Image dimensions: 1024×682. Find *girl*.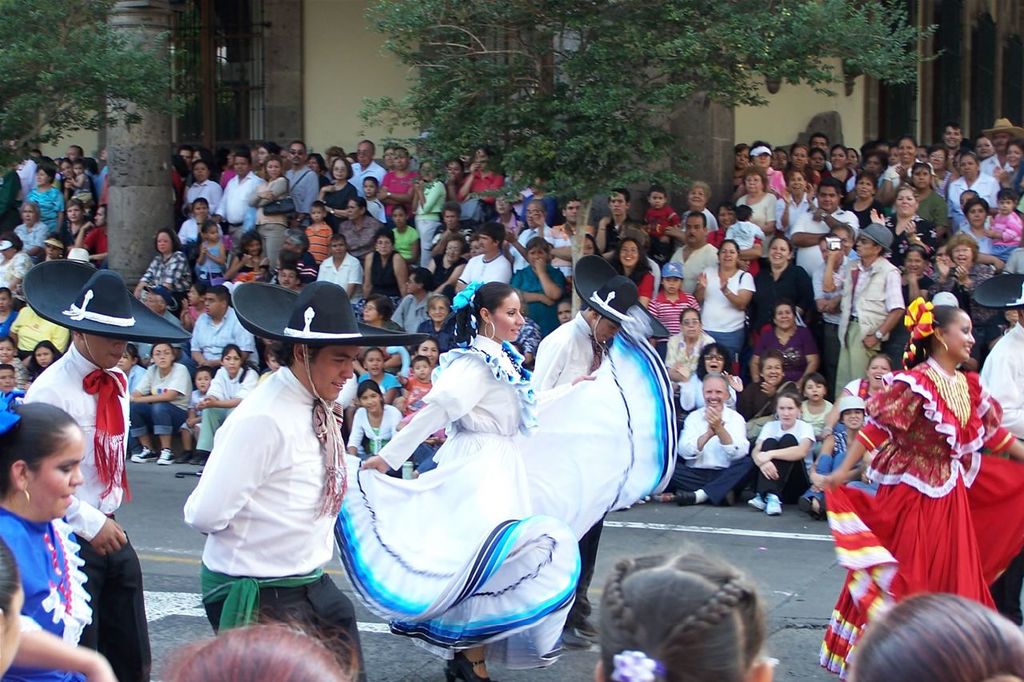
select_region(801, 375, 833, 436).
